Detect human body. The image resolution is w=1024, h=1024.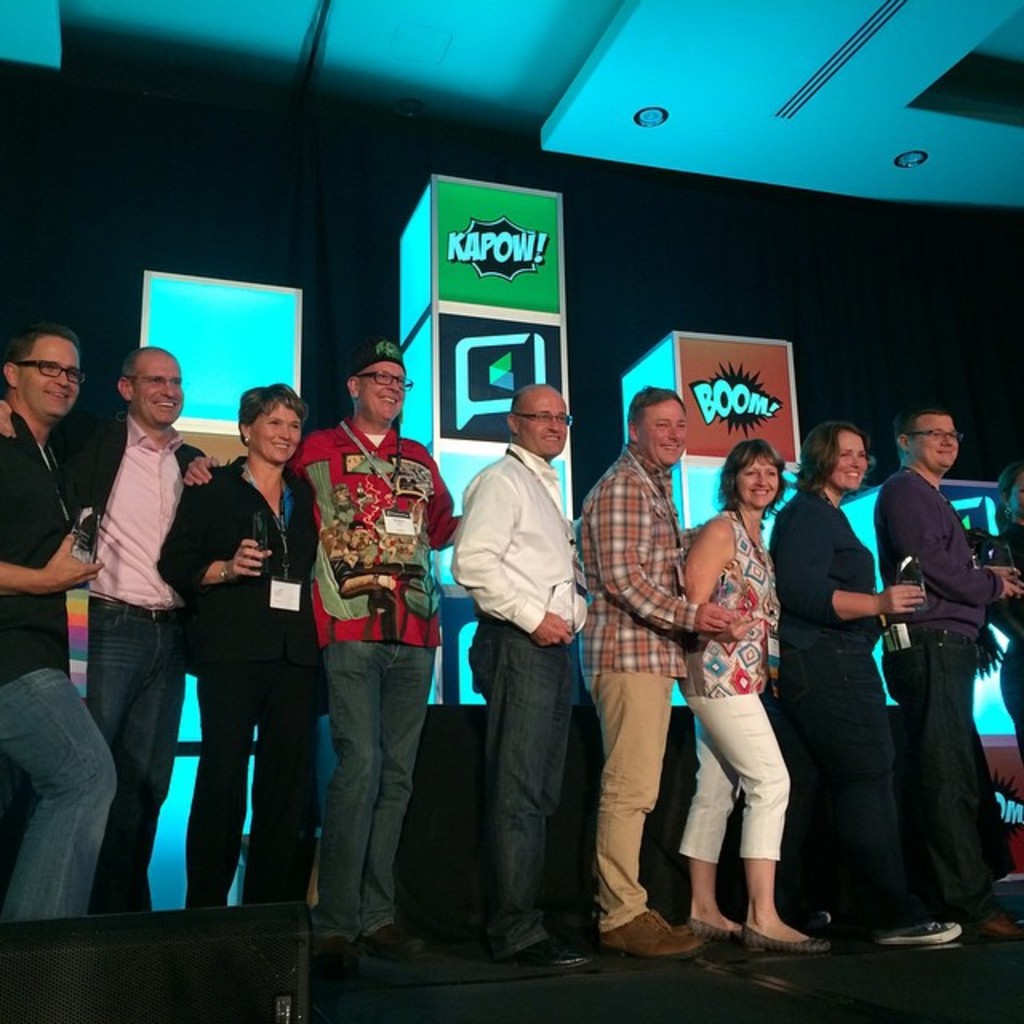
154:466:328:910.
